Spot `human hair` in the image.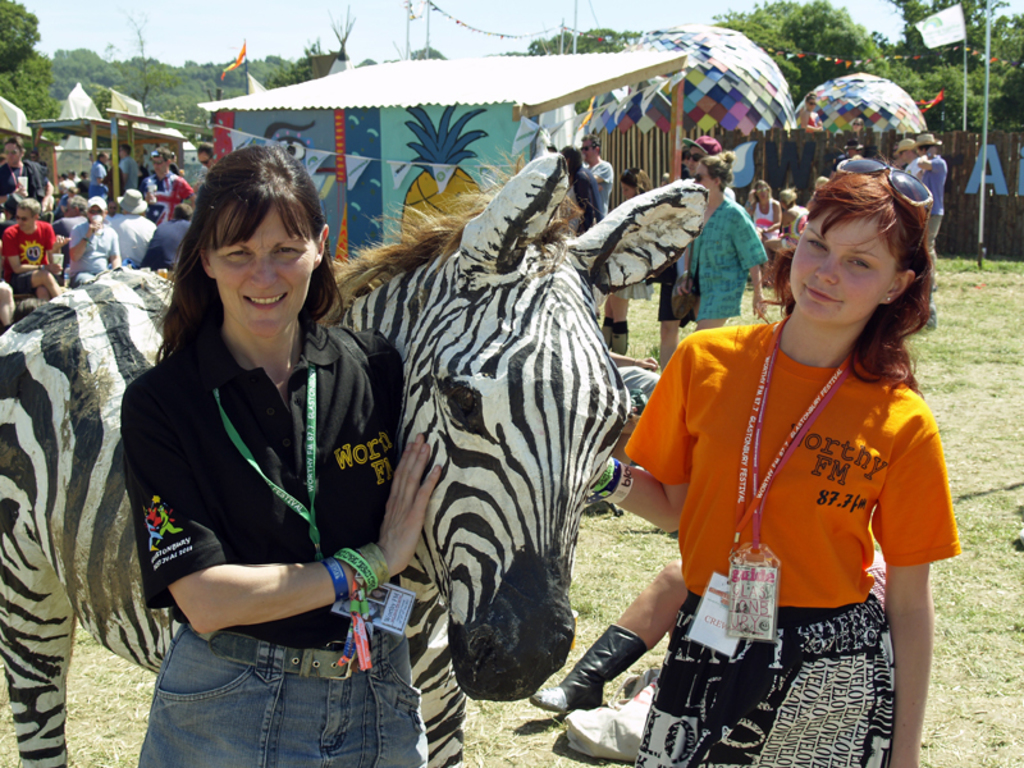
`human hair` found at [x1=808, y1=174, x2=829, y2=207].
